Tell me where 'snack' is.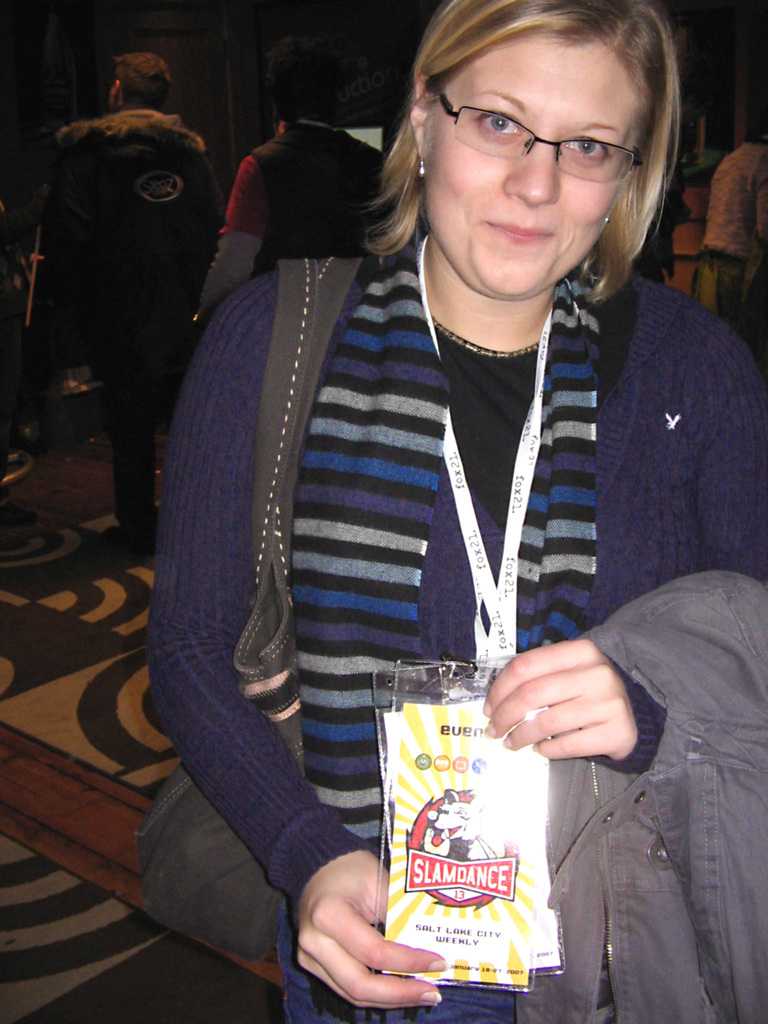
'snack' is at 372:685:563:979.
